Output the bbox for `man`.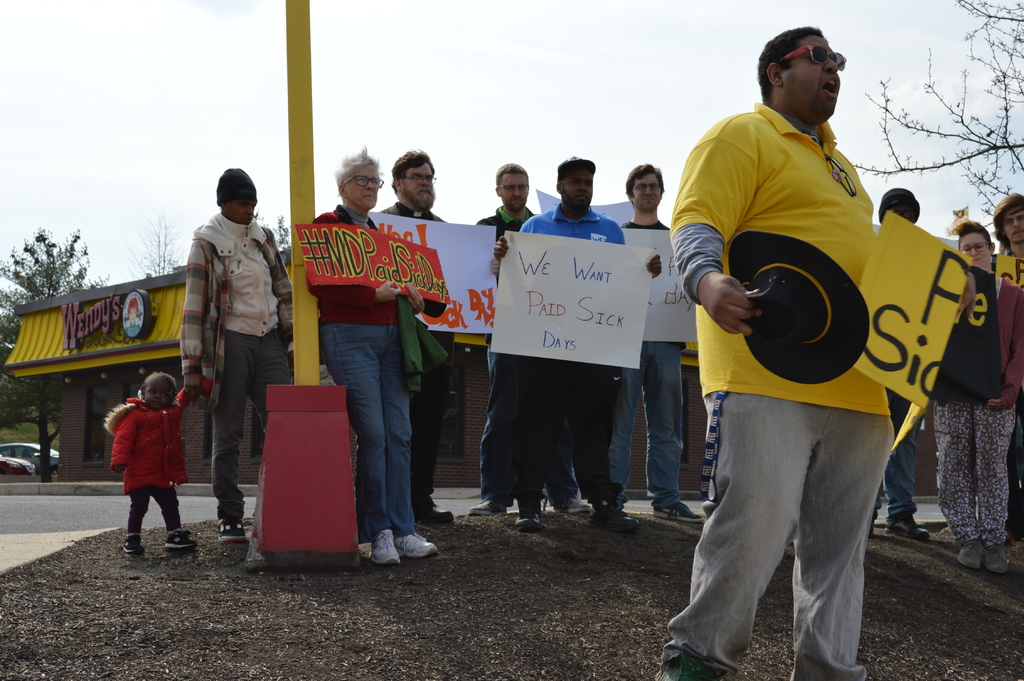
(176, 168, 297, 545).
